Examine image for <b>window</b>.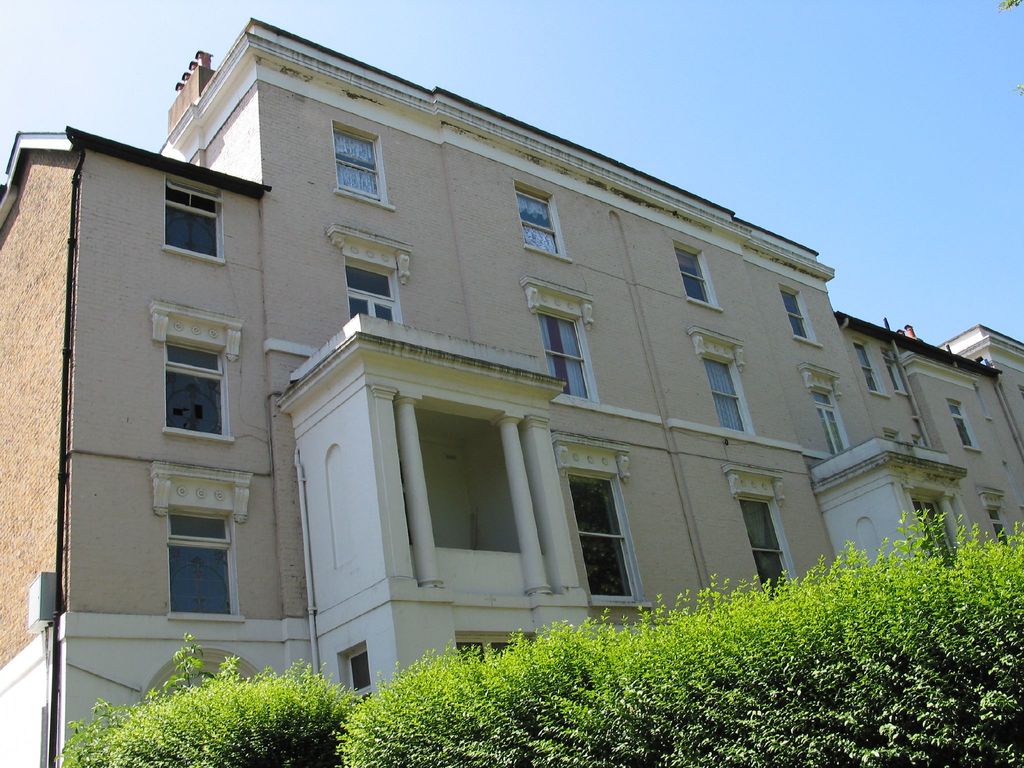
Examination result: bbox(797, 358, 838, 458).
